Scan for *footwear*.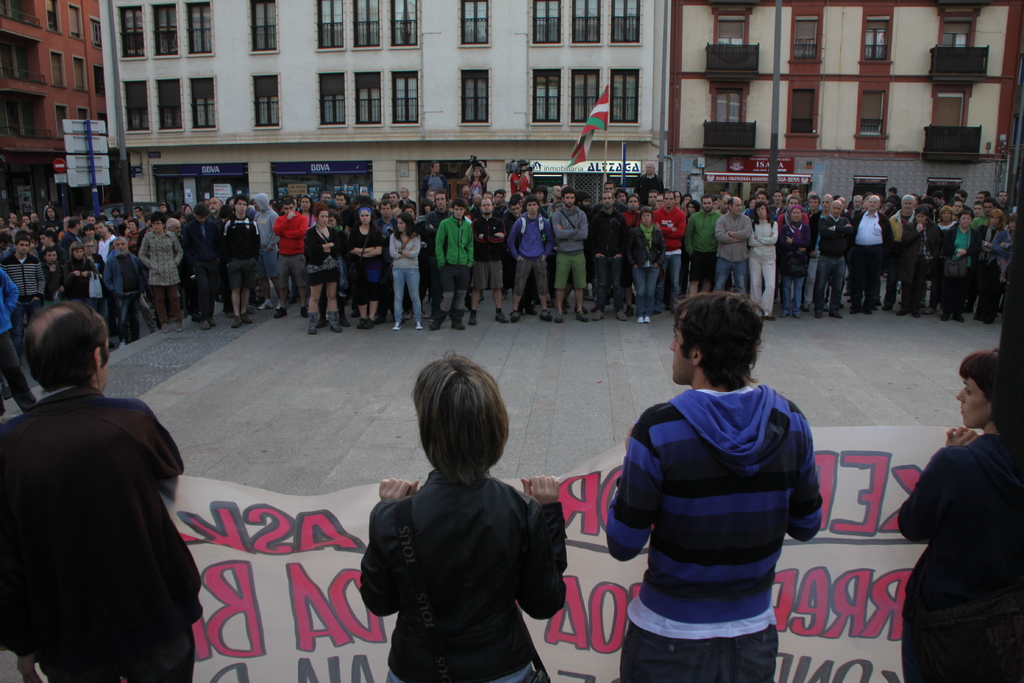
Scan result: {"x1": 800, "y1": 304, "x2": 811, "y2": 313}.
